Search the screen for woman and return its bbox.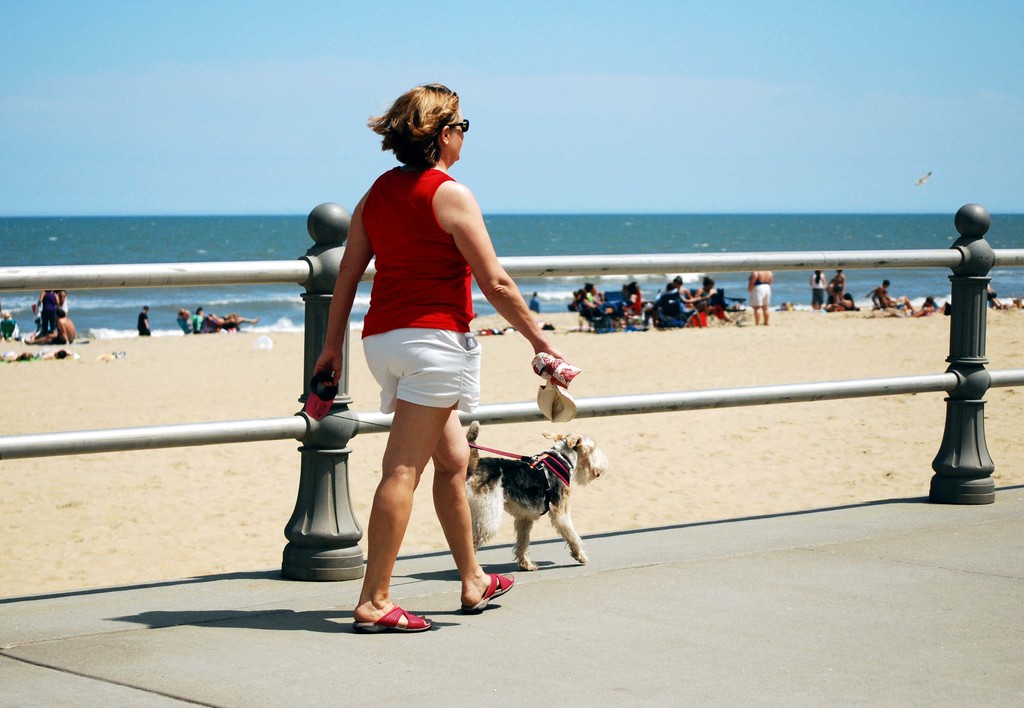
Found: left=835, top=268, right=845, bottom=304.
